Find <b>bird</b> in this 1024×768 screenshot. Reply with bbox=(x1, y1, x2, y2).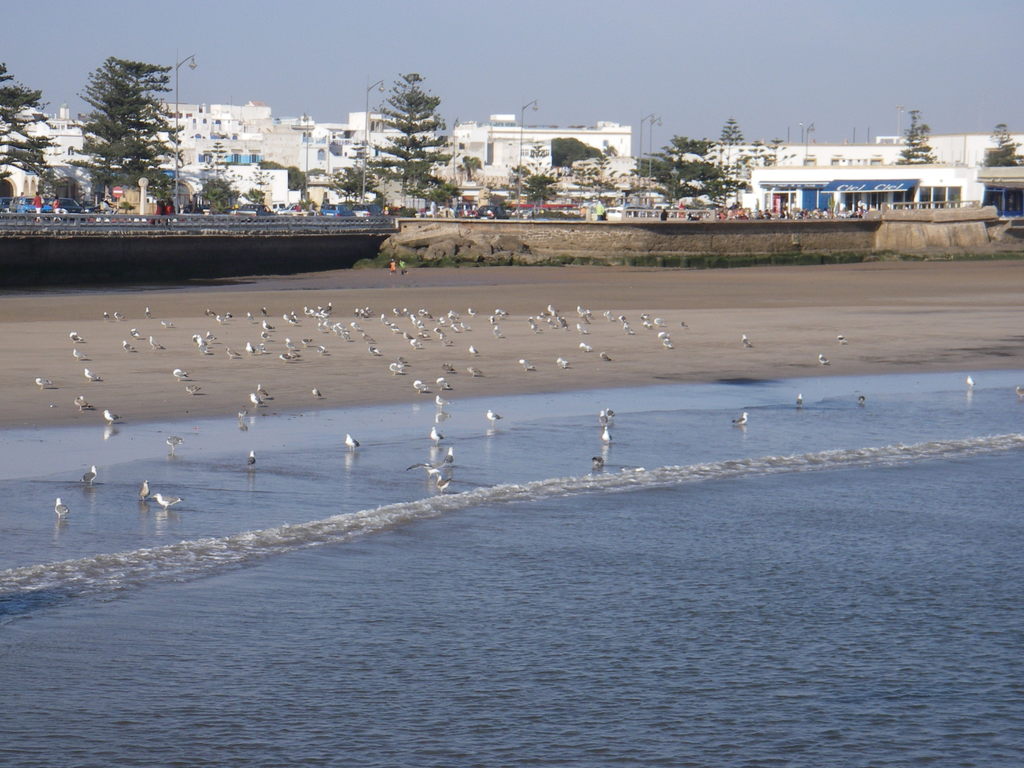
bbox=(622, 319, 634, 335).
